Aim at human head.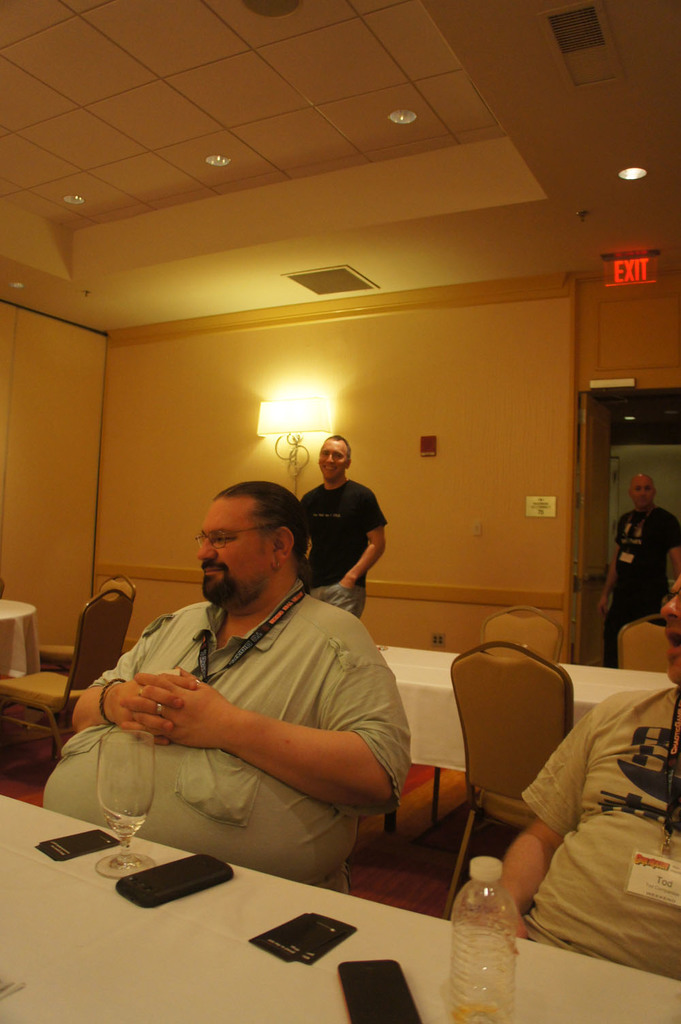
Aimed at left=190, top=477, right=312, bottom=591.
